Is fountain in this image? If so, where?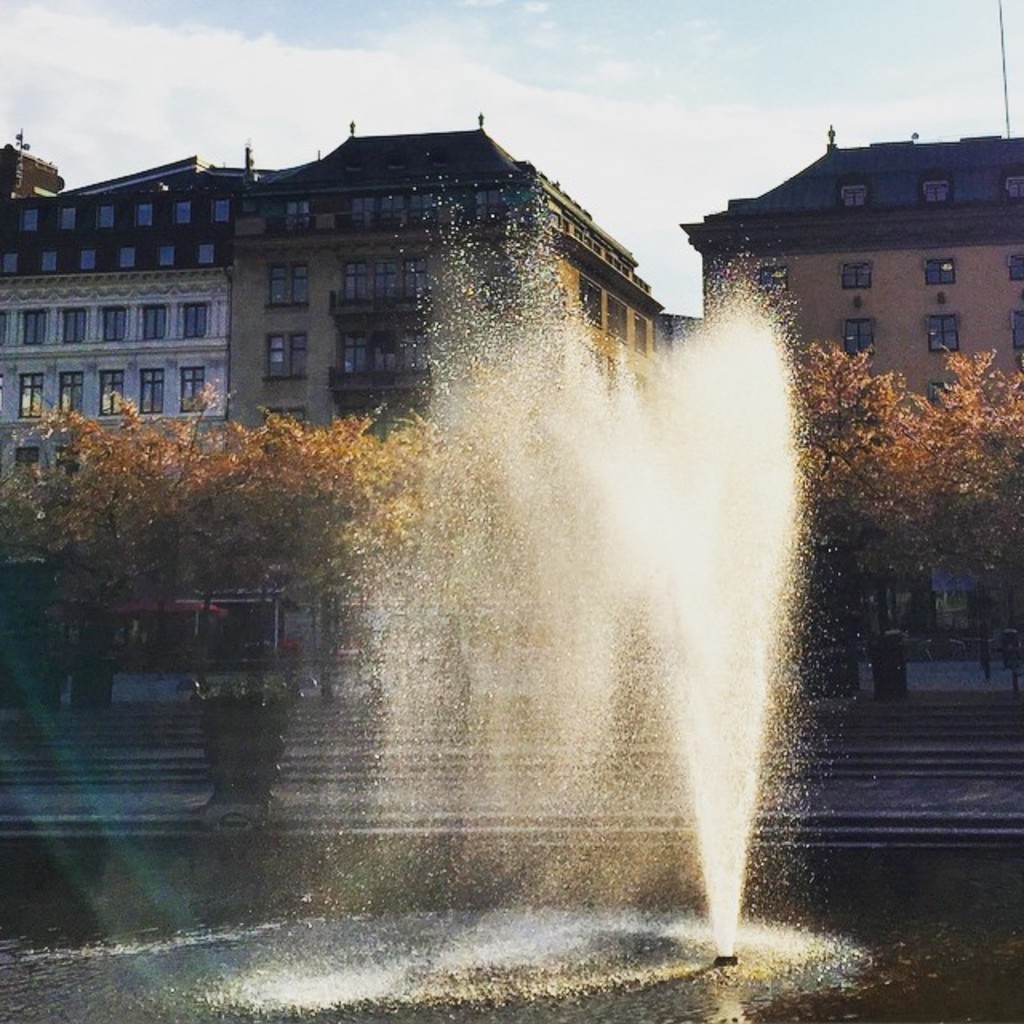
Yes, at <bbox>258, 195, 800, 939</bbox>.
